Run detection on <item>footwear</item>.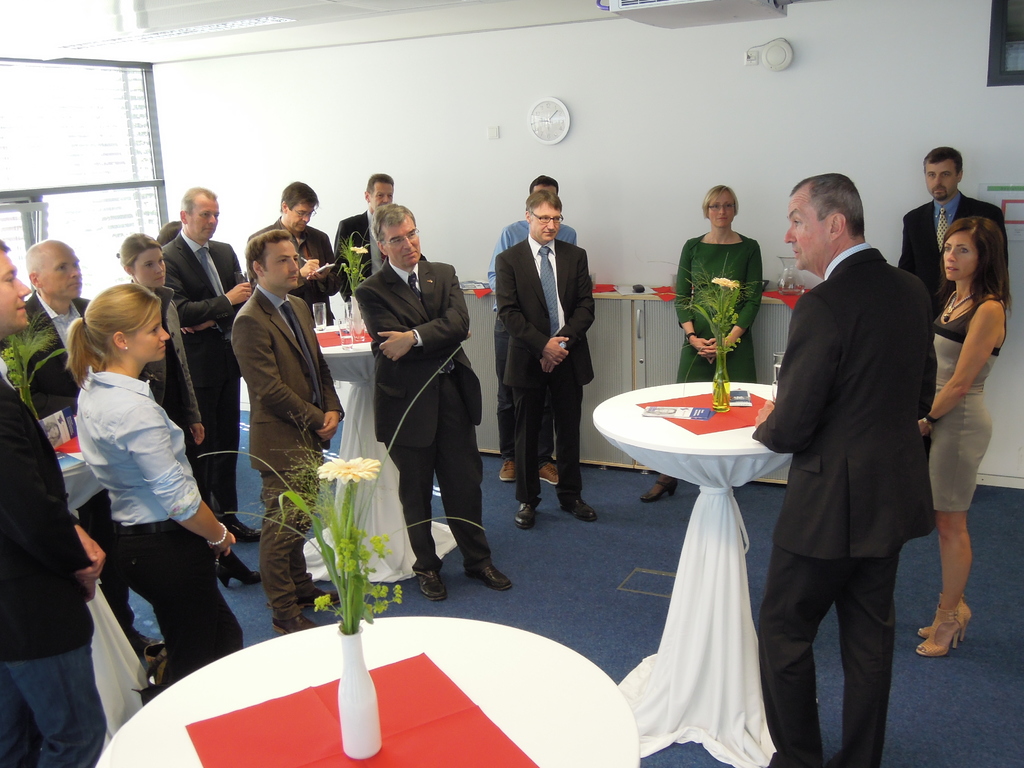
Result: <bbox>916, 606, 966, 658</bbox>.
